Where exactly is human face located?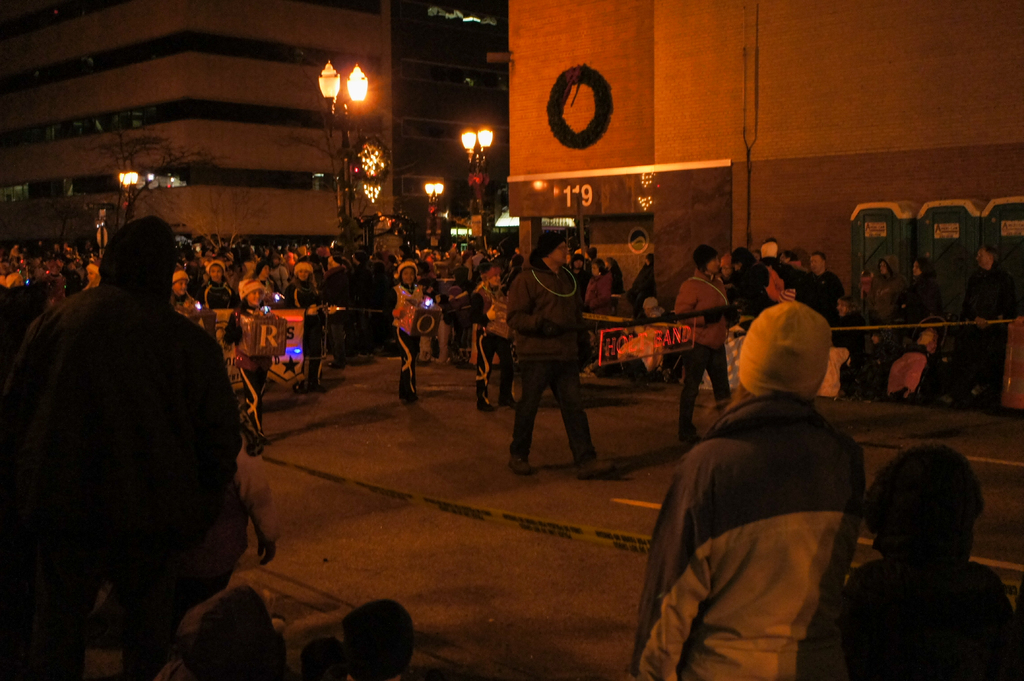
Its bounding box is crop(170, 277, 187, 297).
